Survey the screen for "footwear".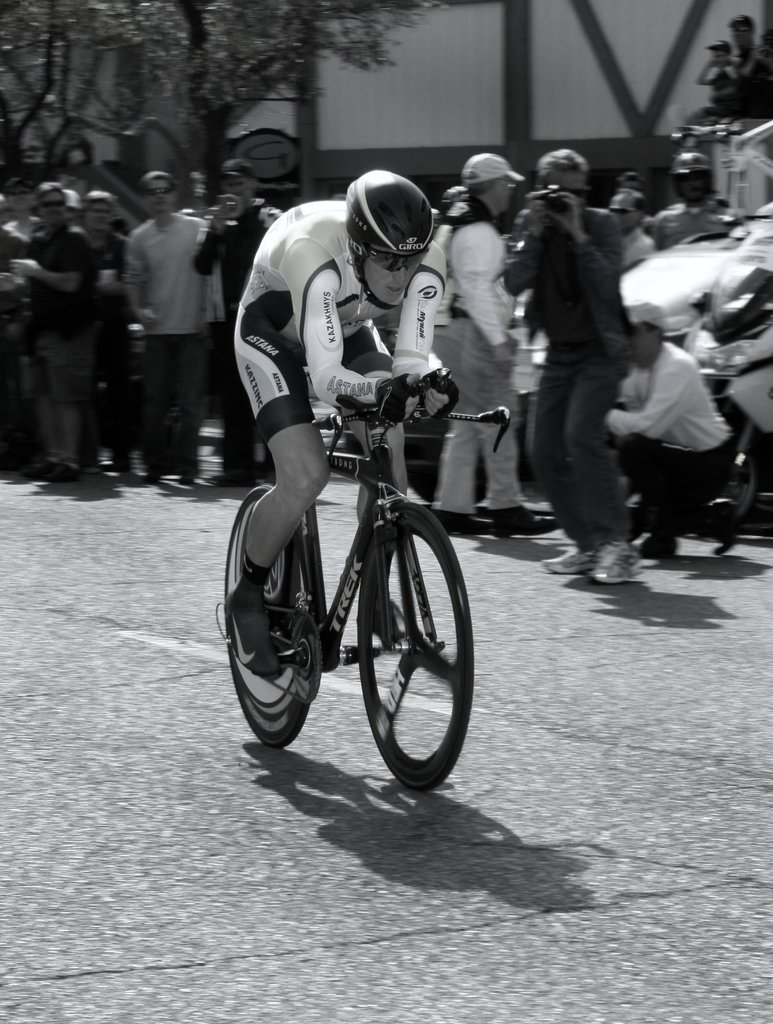
Survey found: [x1=28, y1=452, x2=56, y2=476].
